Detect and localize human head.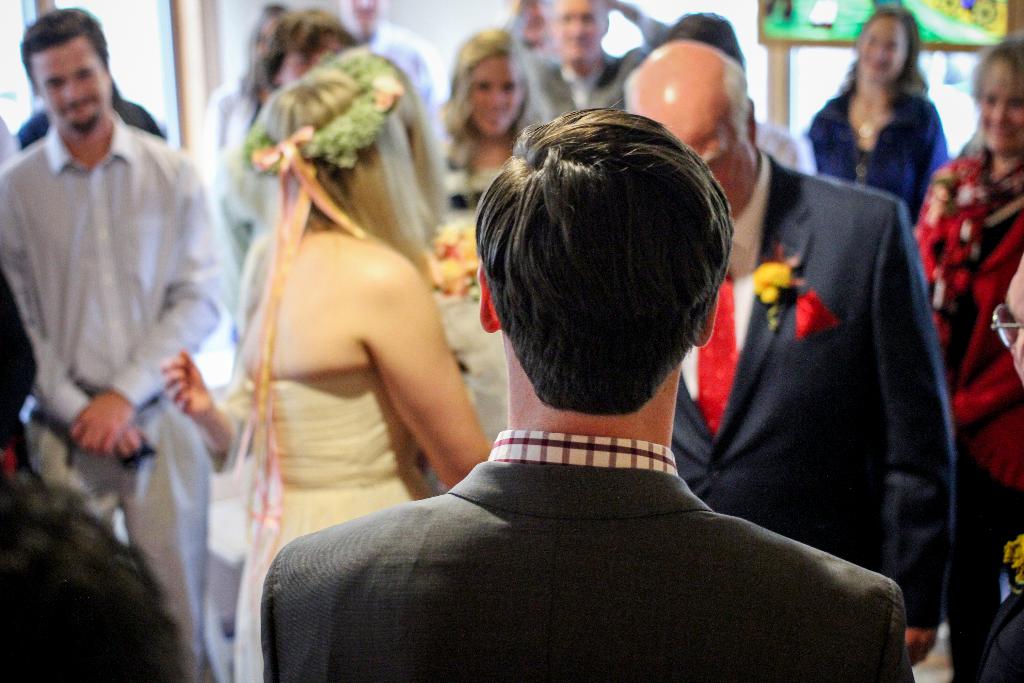
Localized at pyautogui.locateOnScreen(668, 12, 745, 64).
